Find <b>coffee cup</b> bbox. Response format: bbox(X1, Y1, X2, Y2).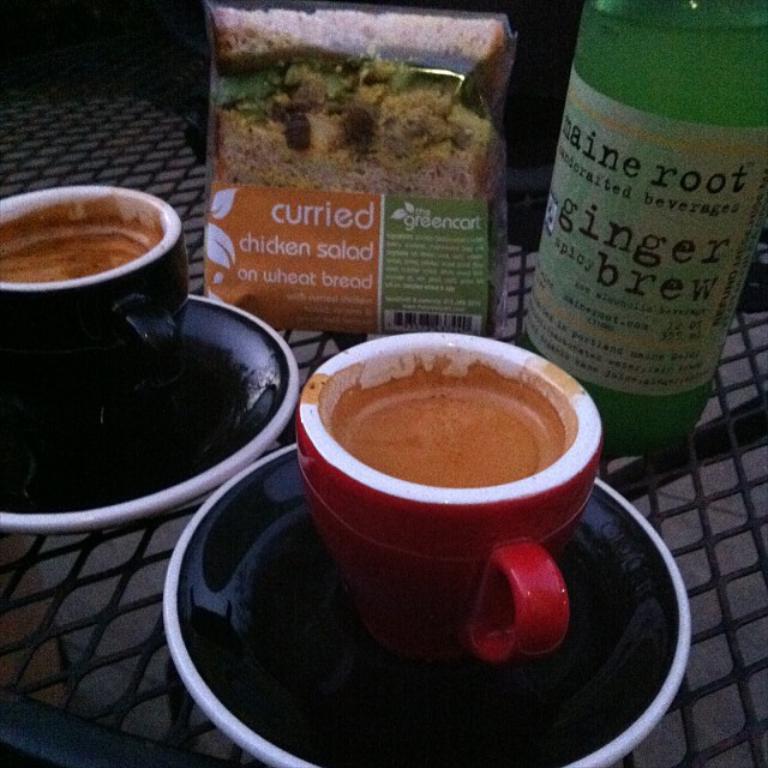
bbox(290, 329, 608, 674).
